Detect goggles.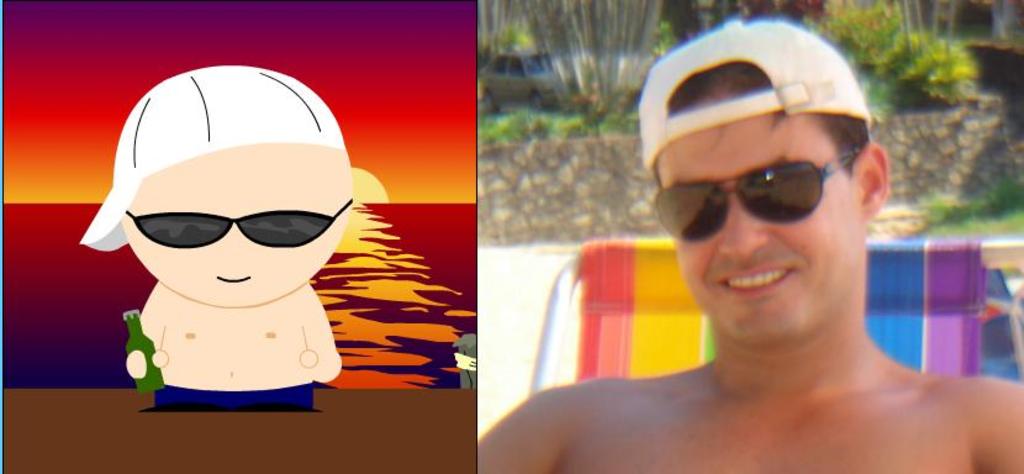
Detected at <box>121,204,350,247</box>.
